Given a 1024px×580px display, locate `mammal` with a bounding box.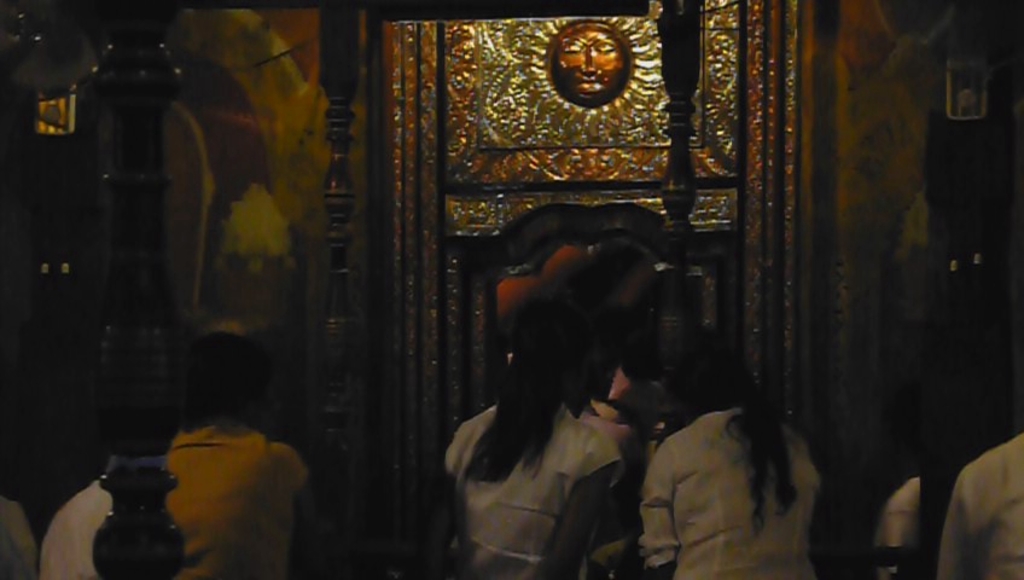
Located: pyautogui.locateOnScreen(618, 387, 826, 564).
